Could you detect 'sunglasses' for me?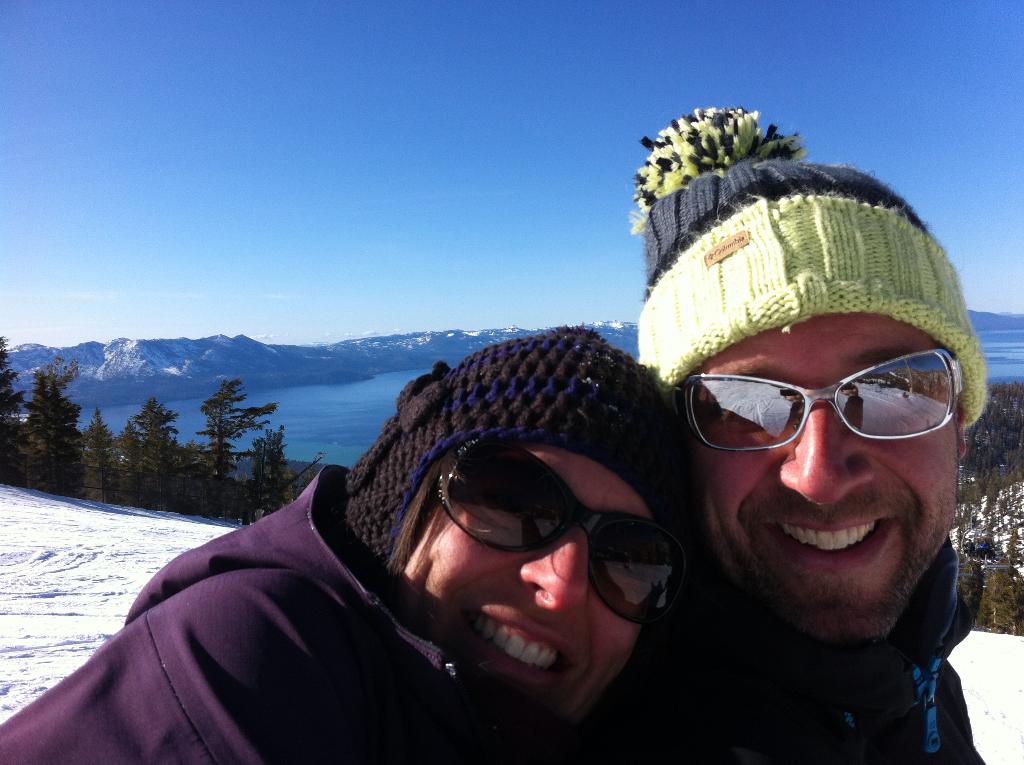
Detection result: (left=681, top=344, right=966, bottom=454).
